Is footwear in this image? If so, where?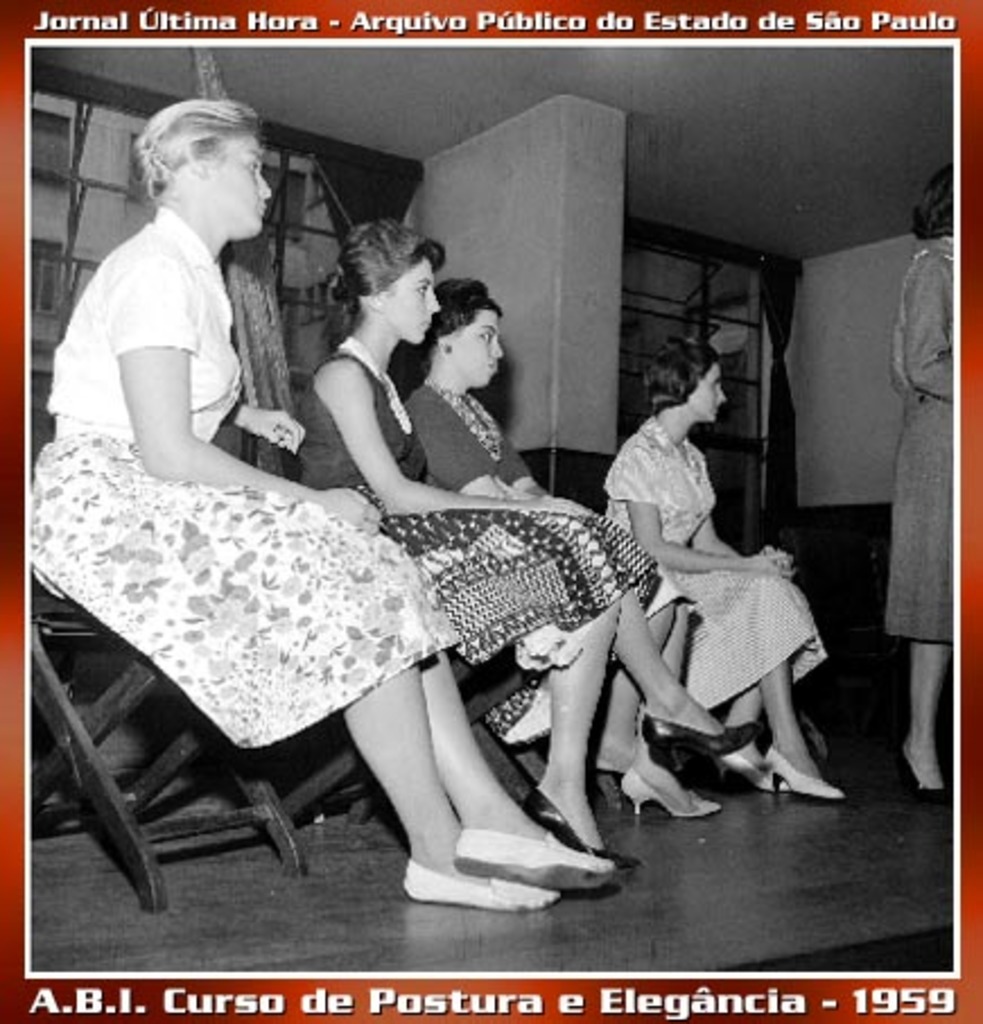
Yes, at [x1=893, y1=735, x2=947, y2=800].
